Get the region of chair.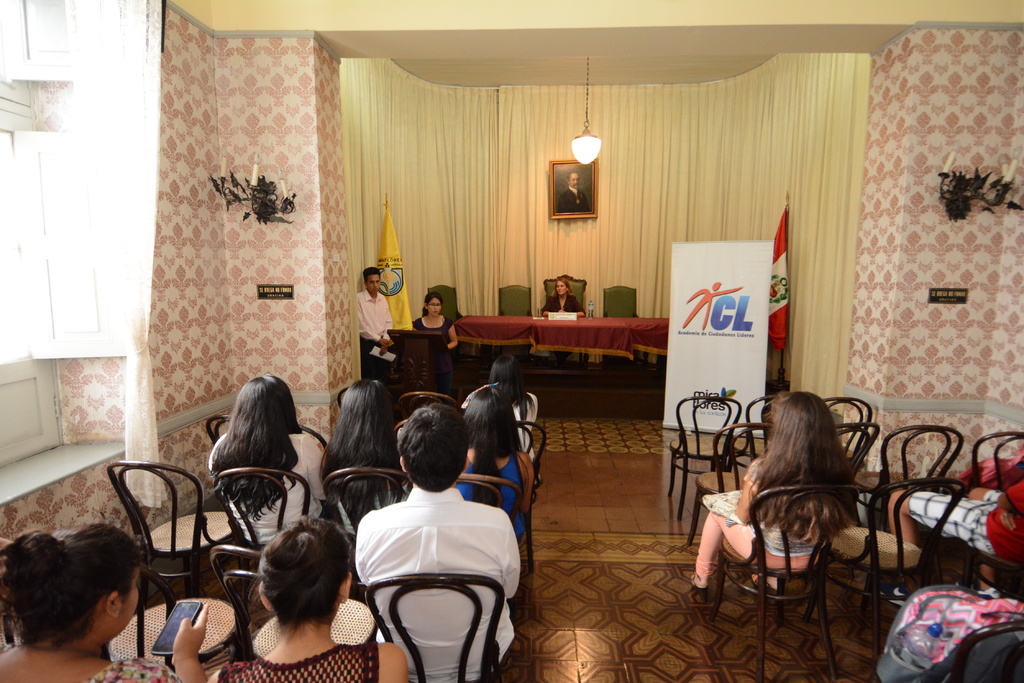
[left=936, top=619, right=1023, bottom=682].
